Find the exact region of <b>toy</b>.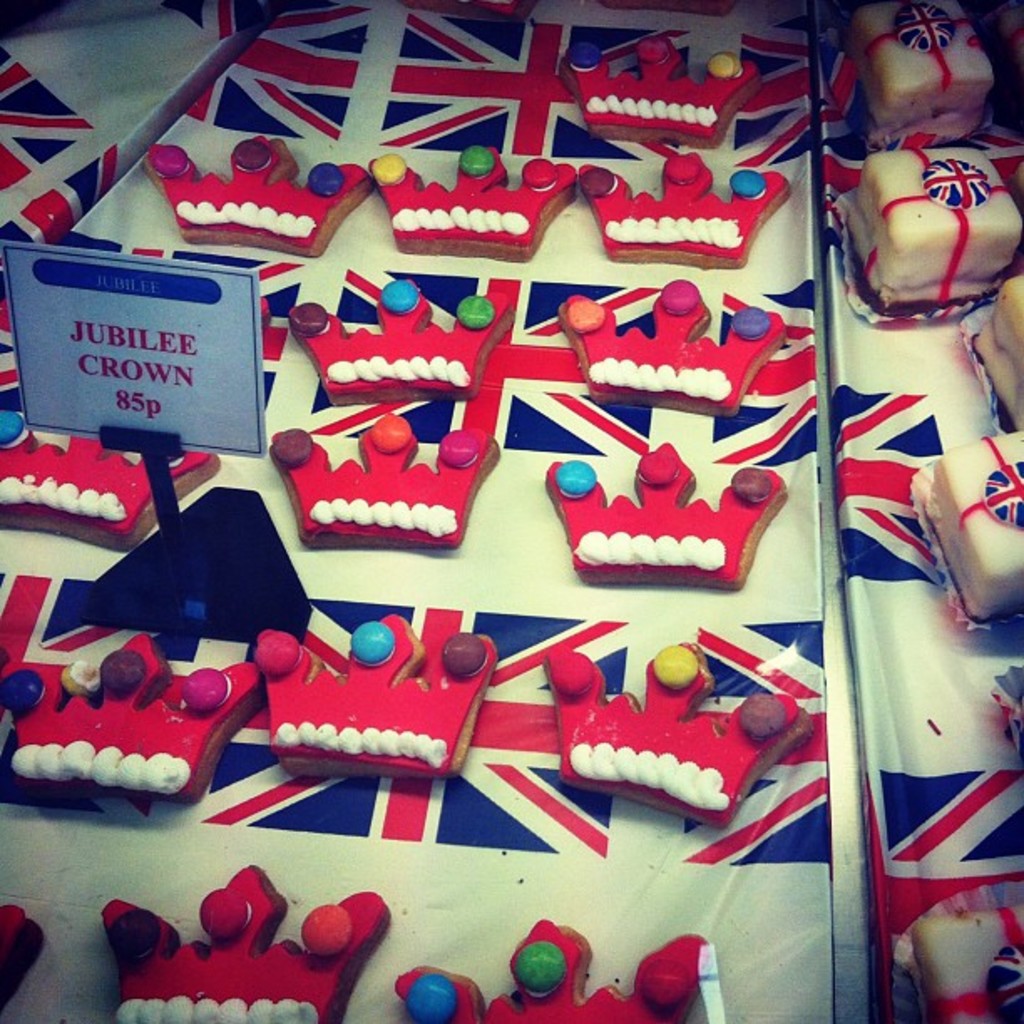
Exact region: pyautogui.locateOnScreen(256, 637, 495, 778).
